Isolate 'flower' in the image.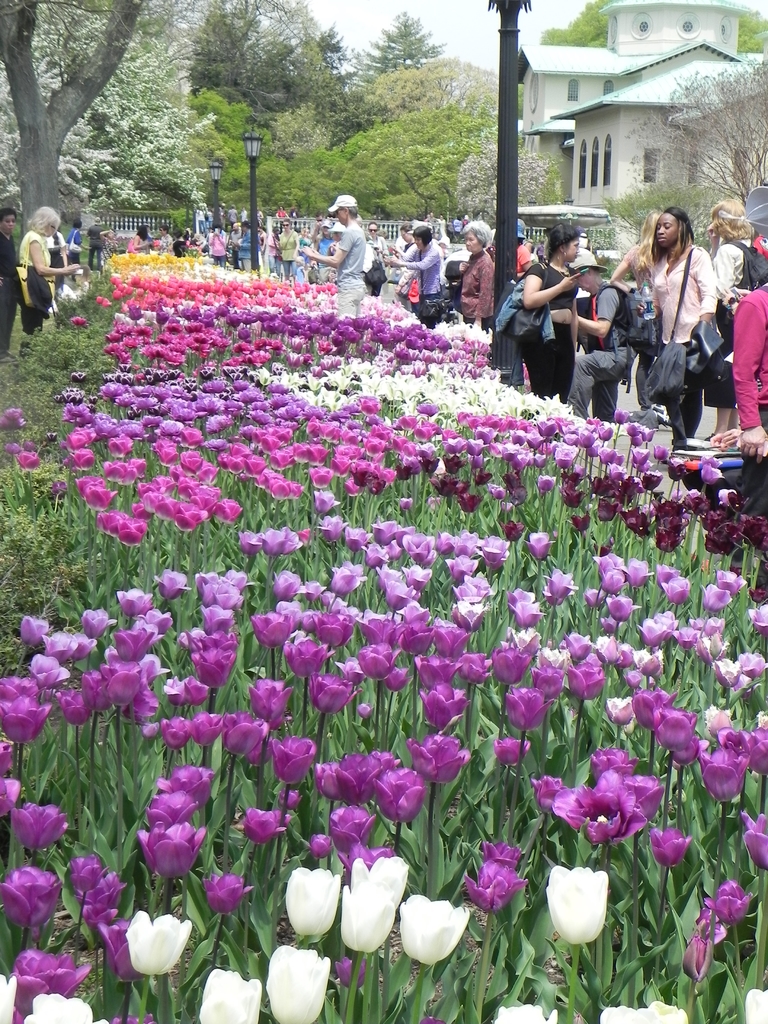
Isolated region: 15, 454, 40, 470.
